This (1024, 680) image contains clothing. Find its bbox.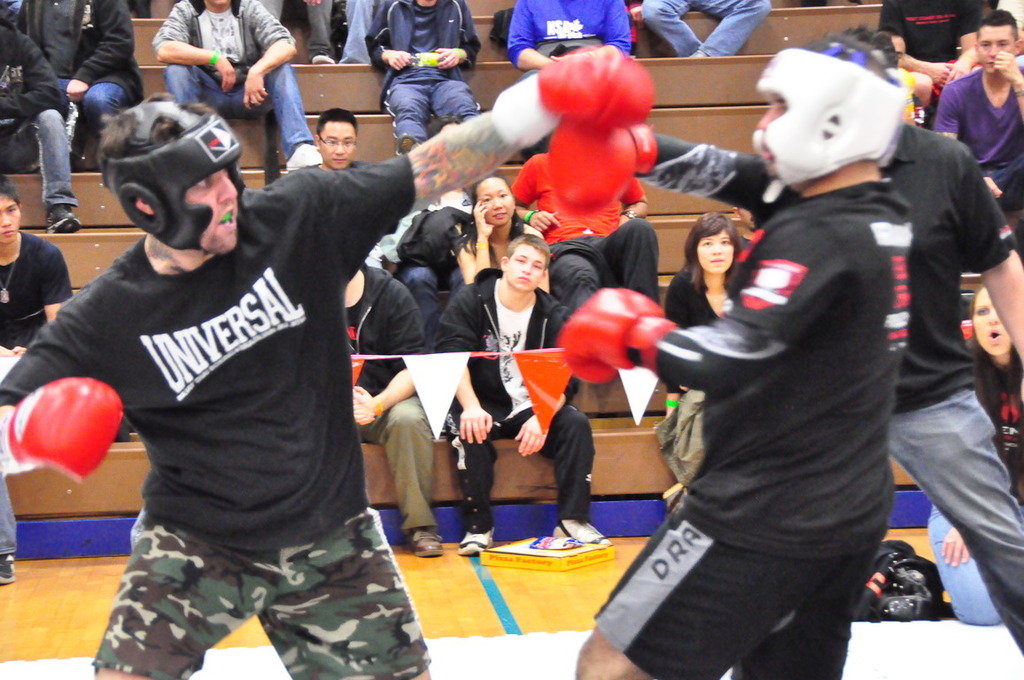
crop(0, 235, 86, 552).
